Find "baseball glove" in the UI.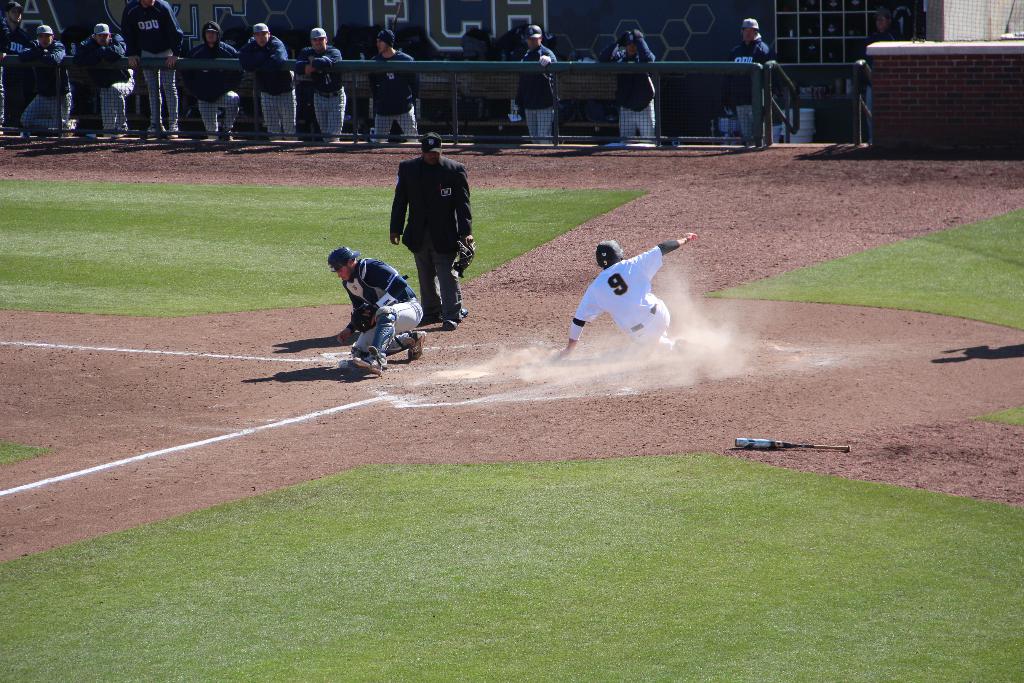
UI element at crop(346, 301, 380, 333).
